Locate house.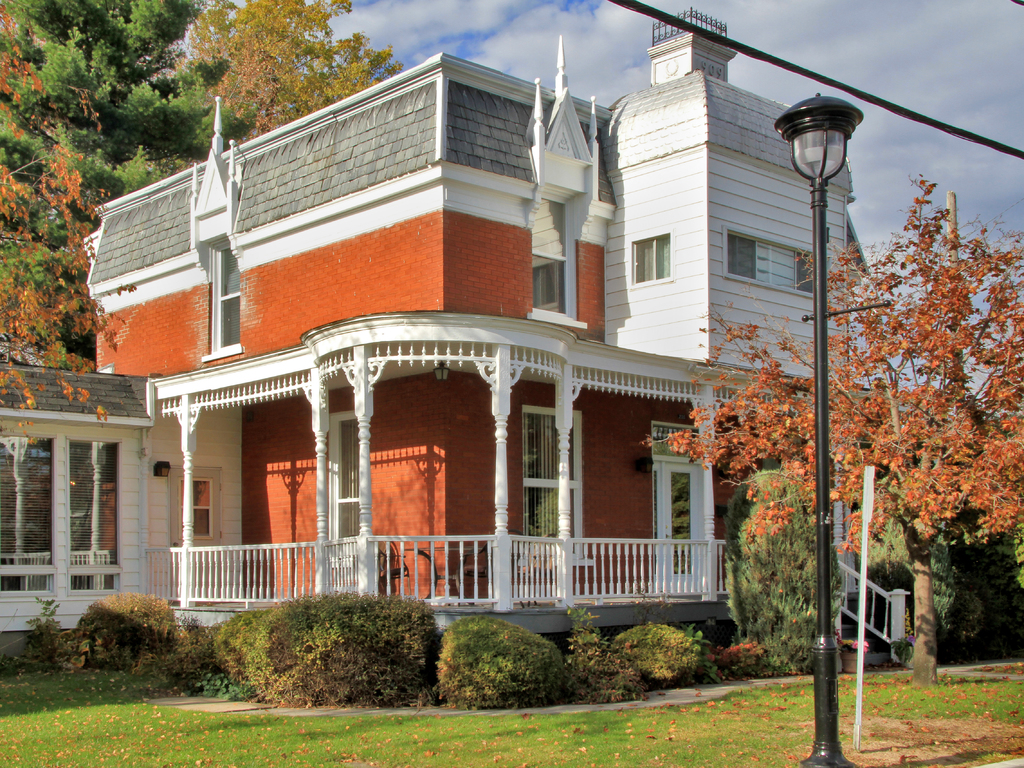
Bounding box: <region>0, 351, 151, 668</region>.
